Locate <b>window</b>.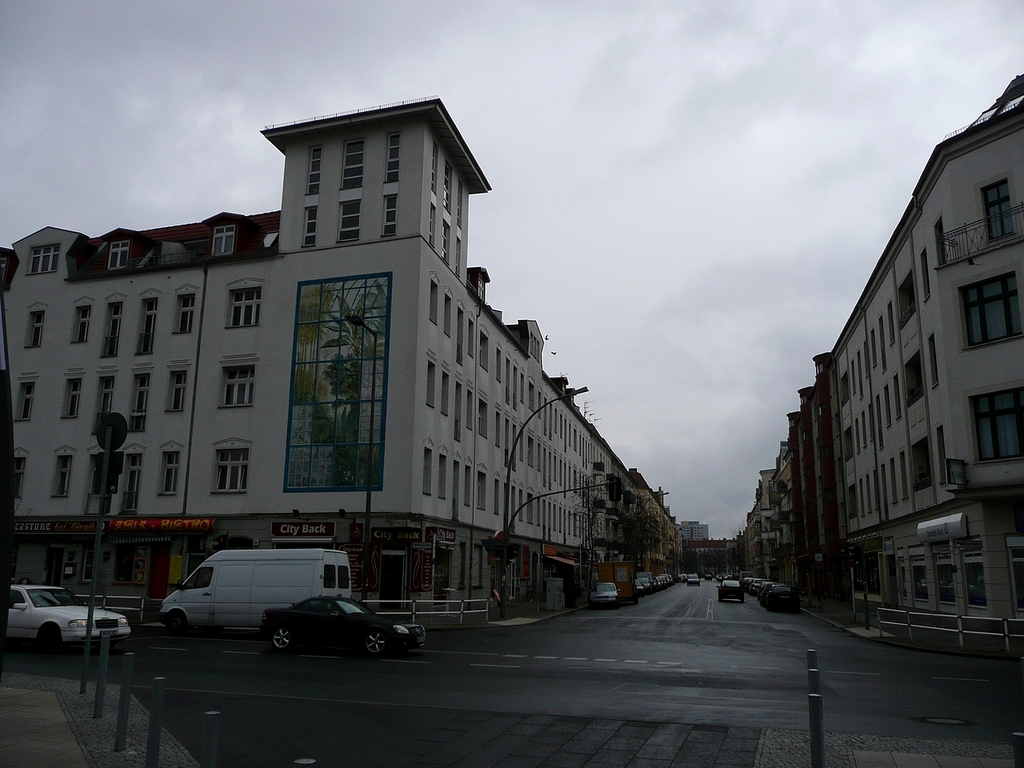
Bounding box: pyautogui.locateOnScreen(63, 376, 77, 420).
